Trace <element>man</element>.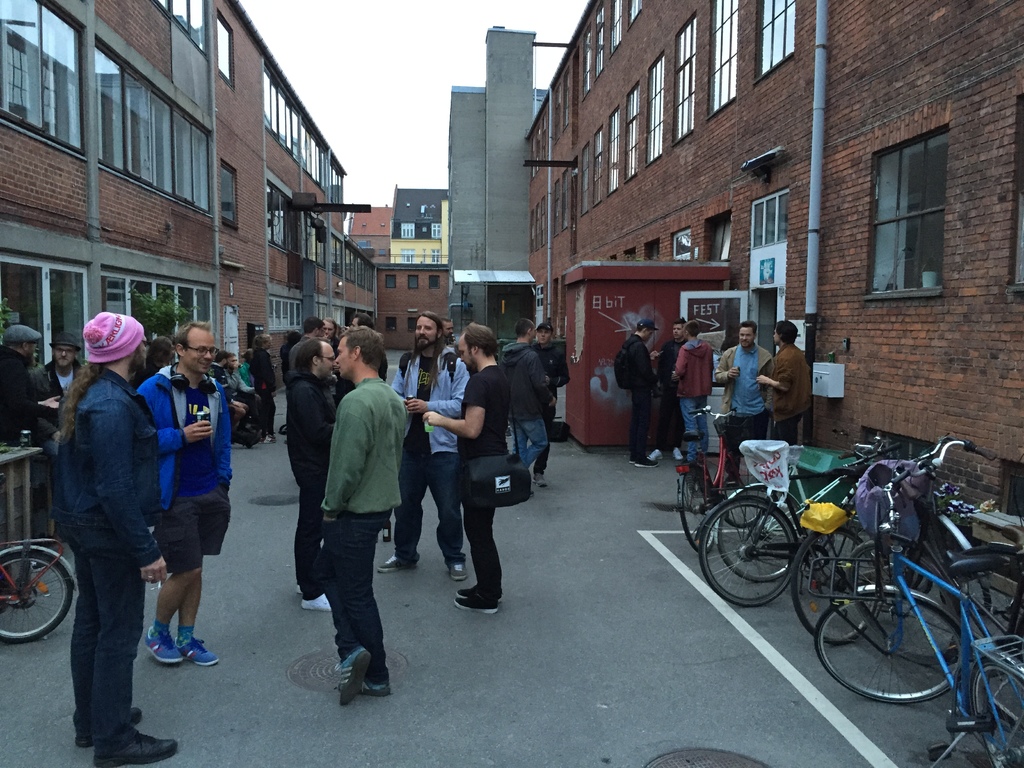
Traced to left=136, top=324, right=234, bottom=665.
